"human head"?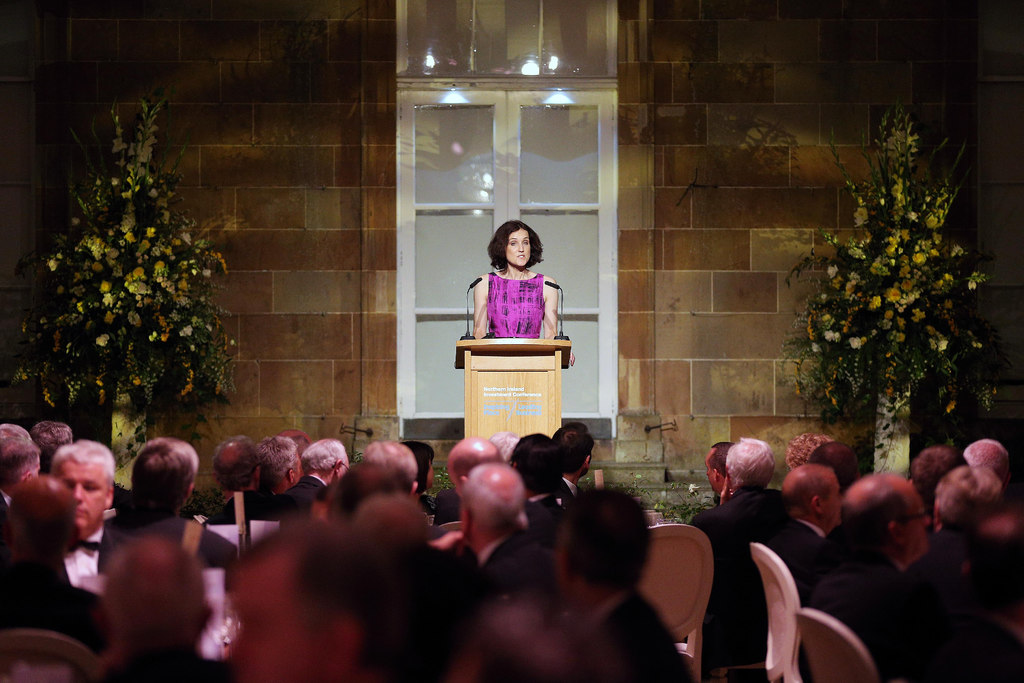
911:444:964:494
